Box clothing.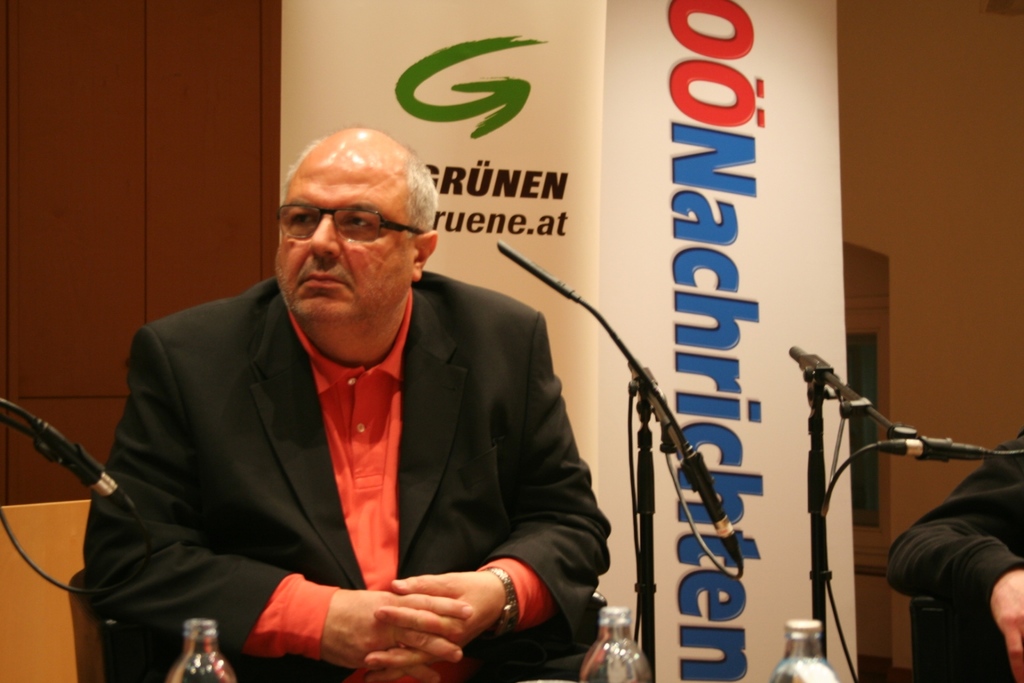
bbox(83, 261, 610, 682).
